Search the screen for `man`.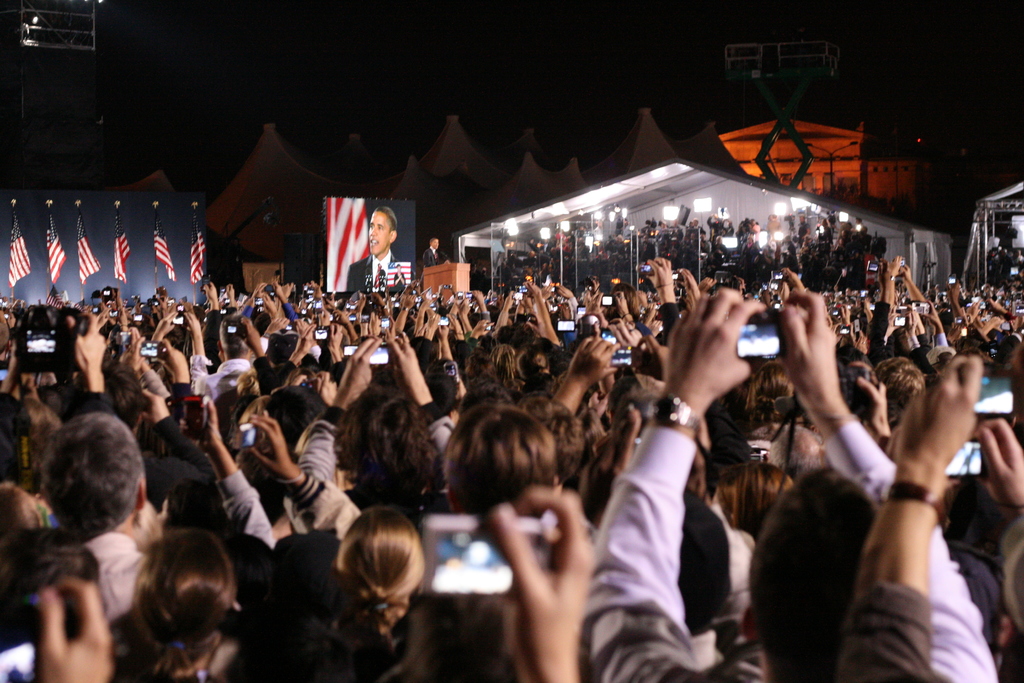
Found at Rect(343, 203, 408, 294).
